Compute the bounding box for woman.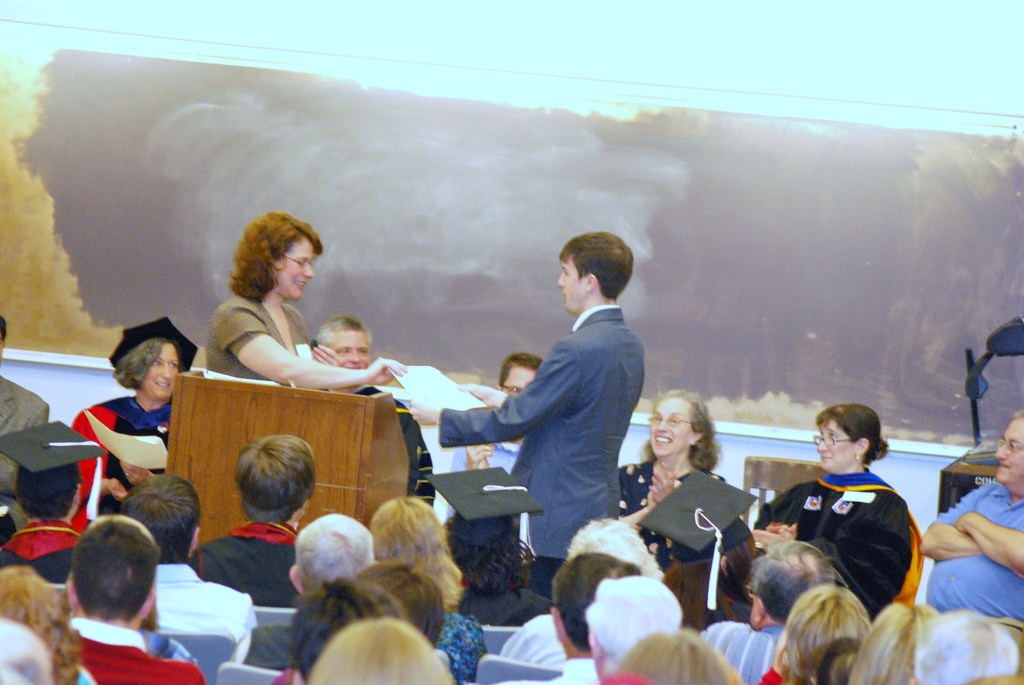
locate(192, 433, 303, 606).
